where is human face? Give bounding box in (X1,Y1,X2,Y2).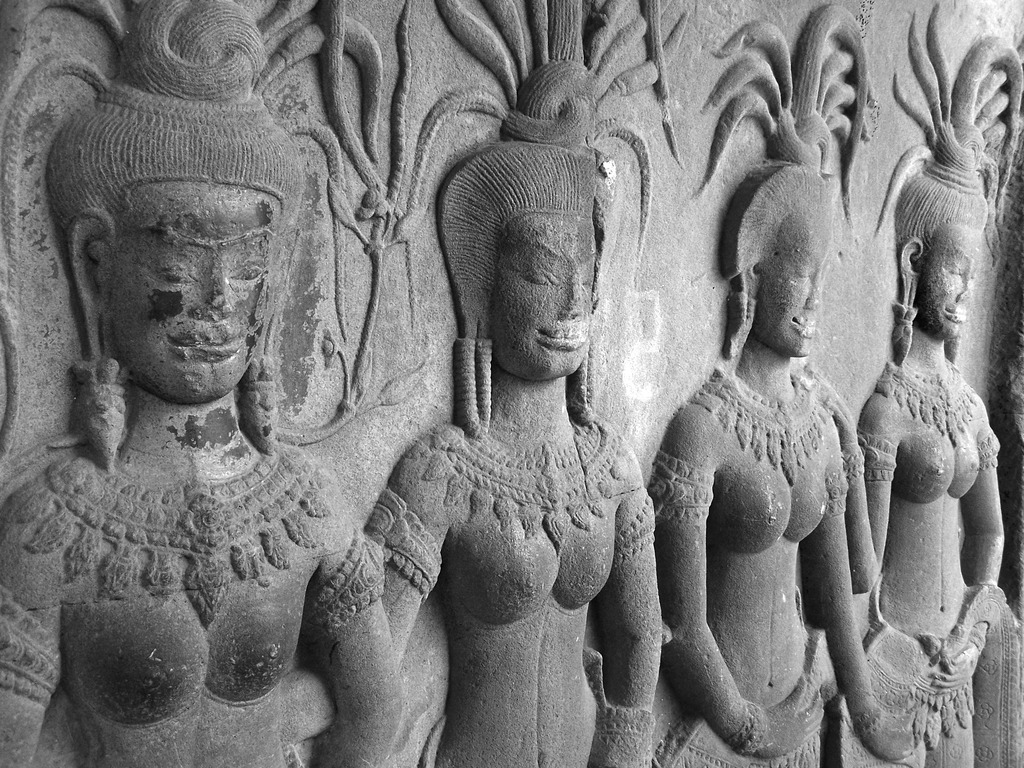
(112,179,262,394).
